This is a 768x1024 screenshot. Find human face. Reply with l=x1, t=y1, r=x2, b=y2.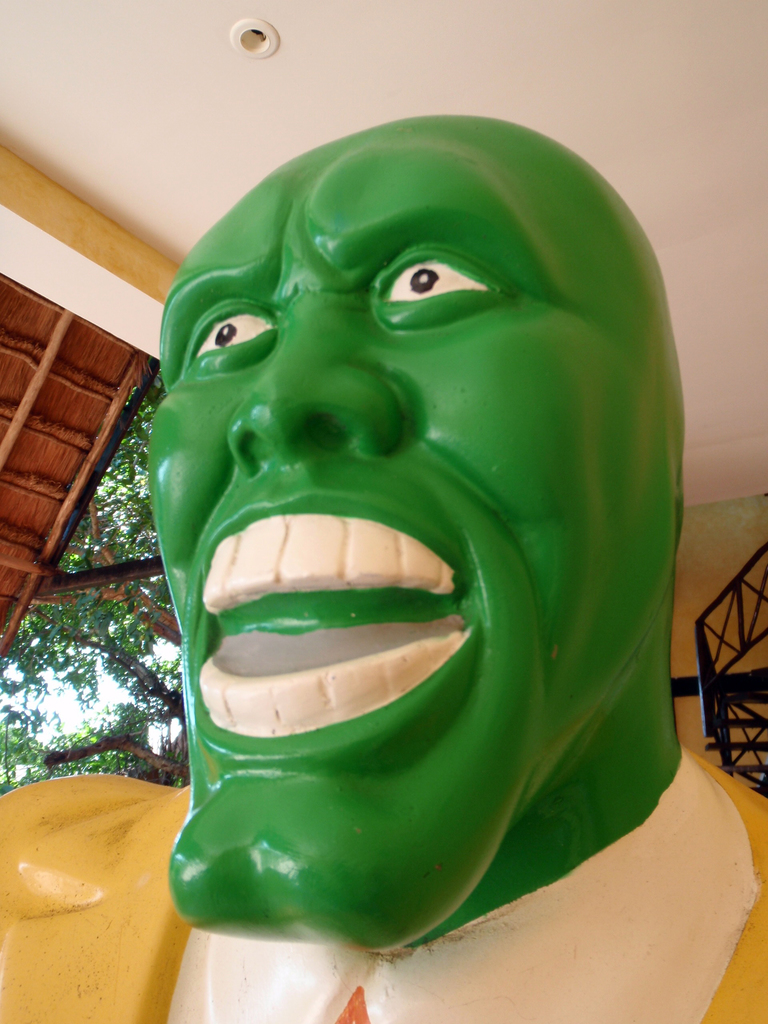
l=149, t=125, r=677, b=952.
